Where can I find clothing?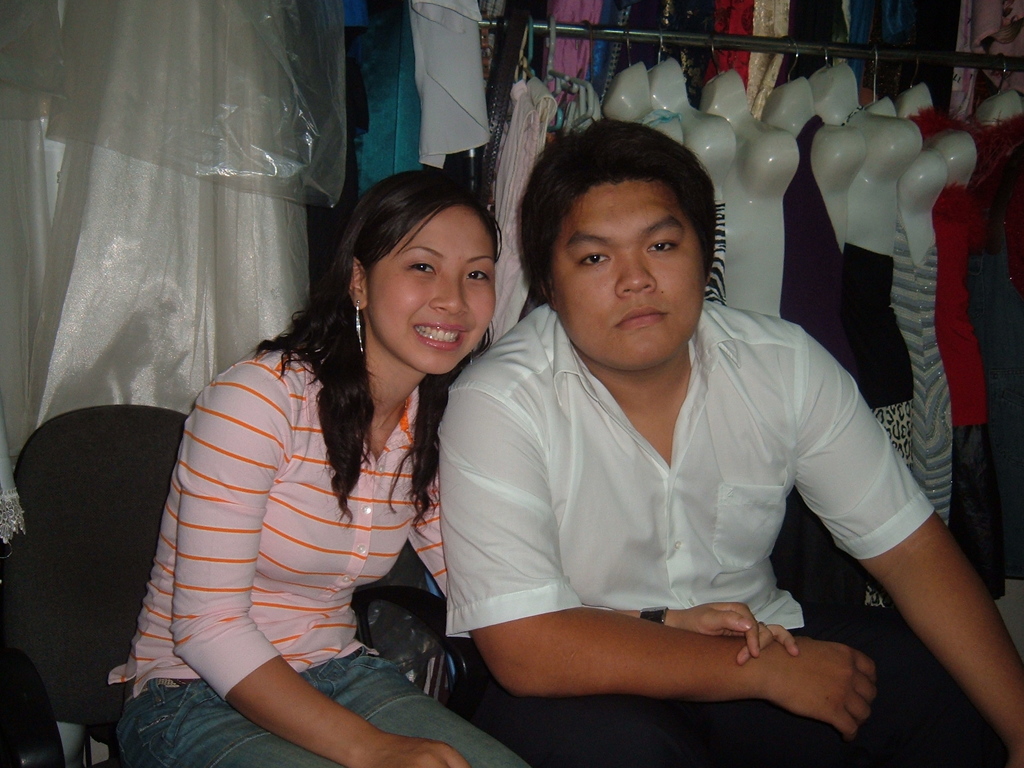
You can find it at select_region(411, 270, 942, 713).
